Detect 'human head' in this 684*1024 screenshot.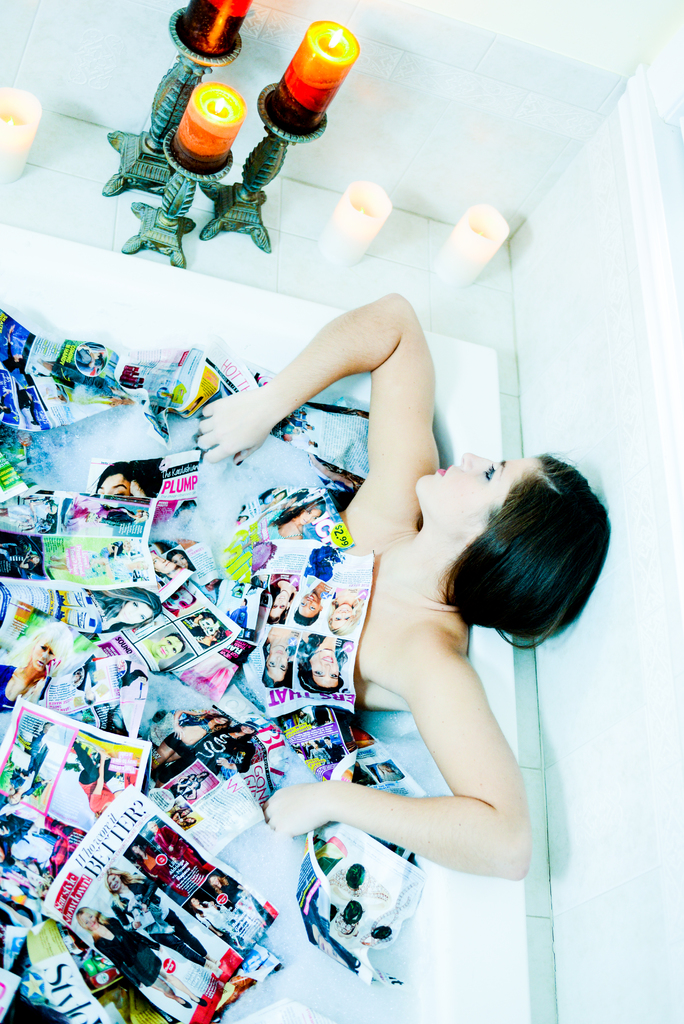
Detection: {"left": 210, "top": 877, "right": 221, "bottom": 886}.
